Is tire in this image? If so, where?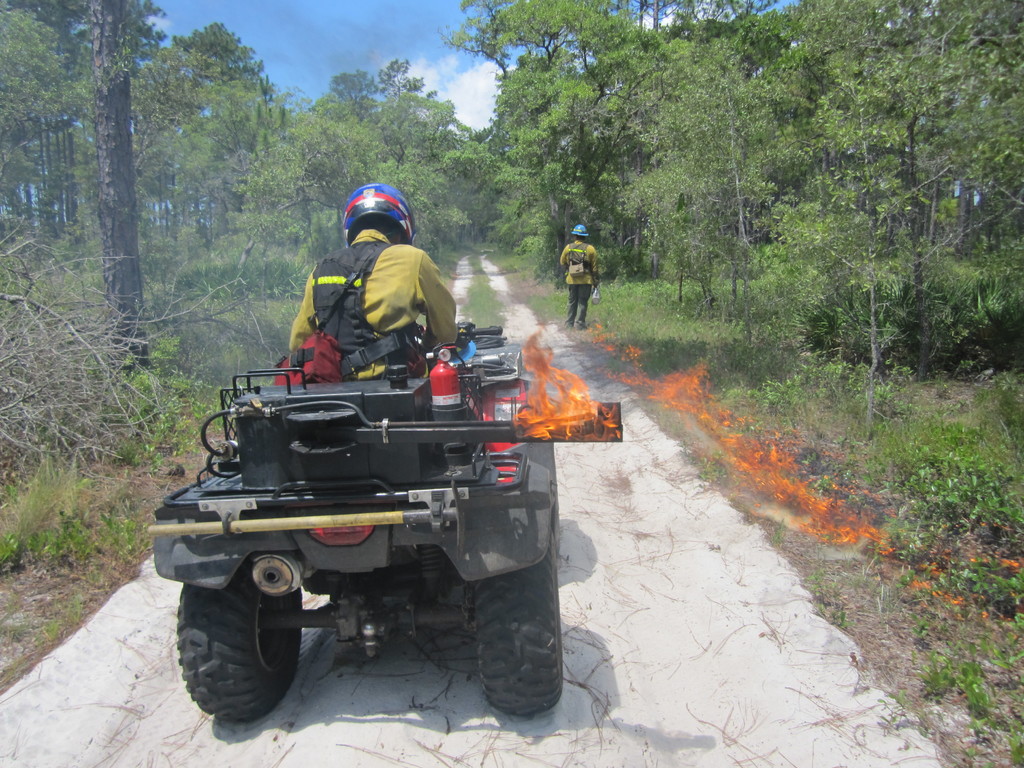
Yes, at left=175, top=572, right=314, bottom=744.
